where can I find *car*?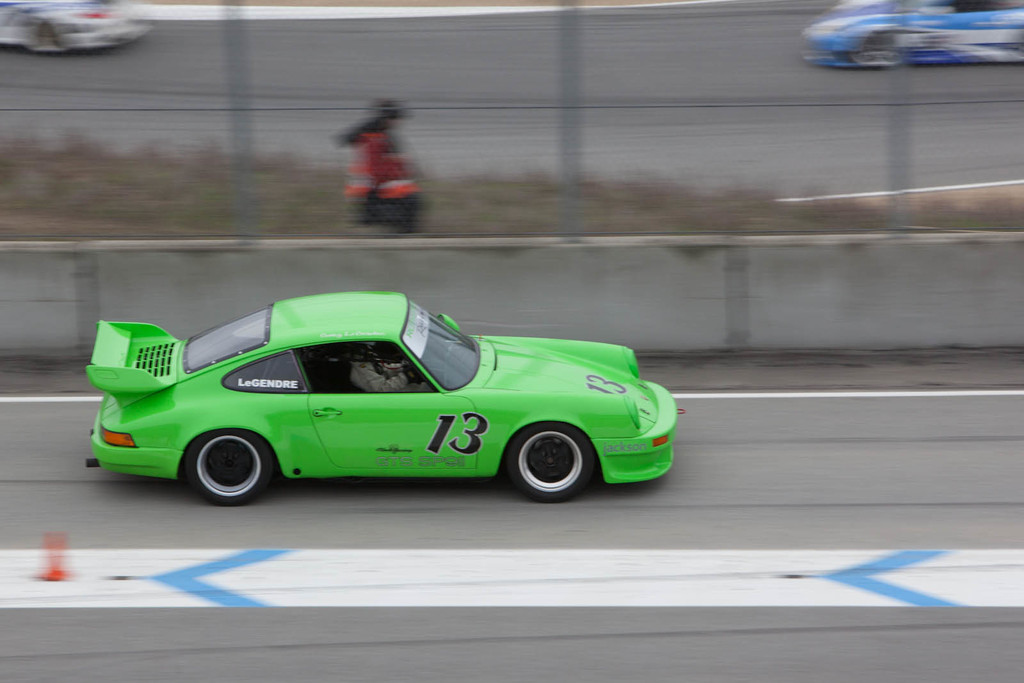
You can find it at region(0, 0, 143, 58).
